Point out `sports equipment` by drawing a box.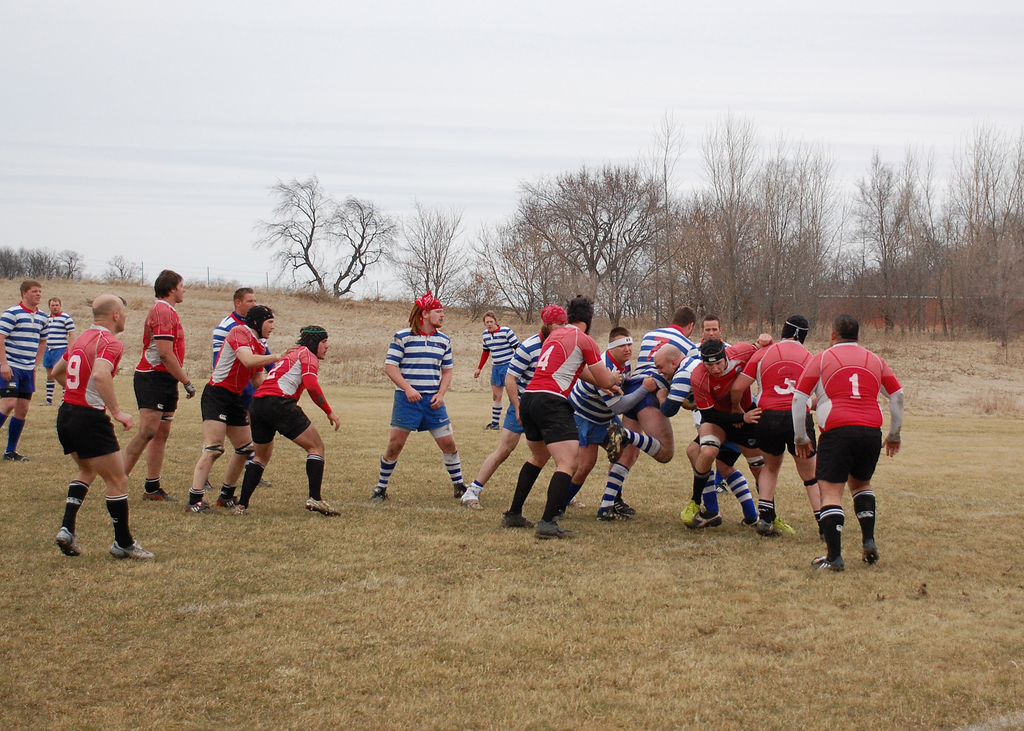
select_region(186, 500, 218, 513).
